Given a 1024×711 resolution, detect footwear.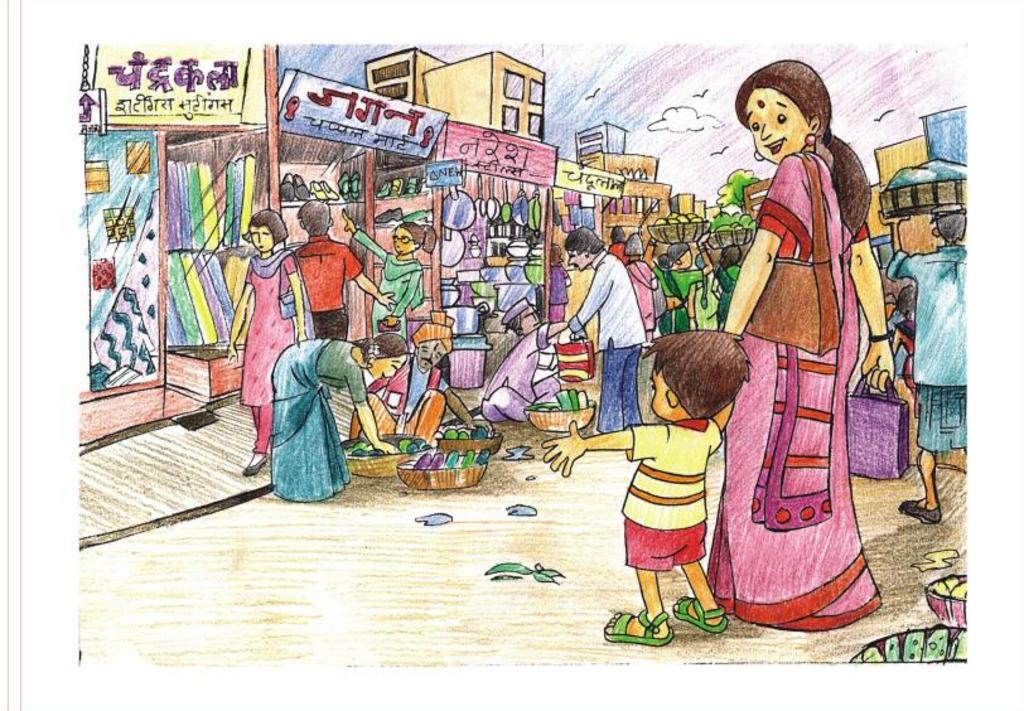
670/596/729/635.
